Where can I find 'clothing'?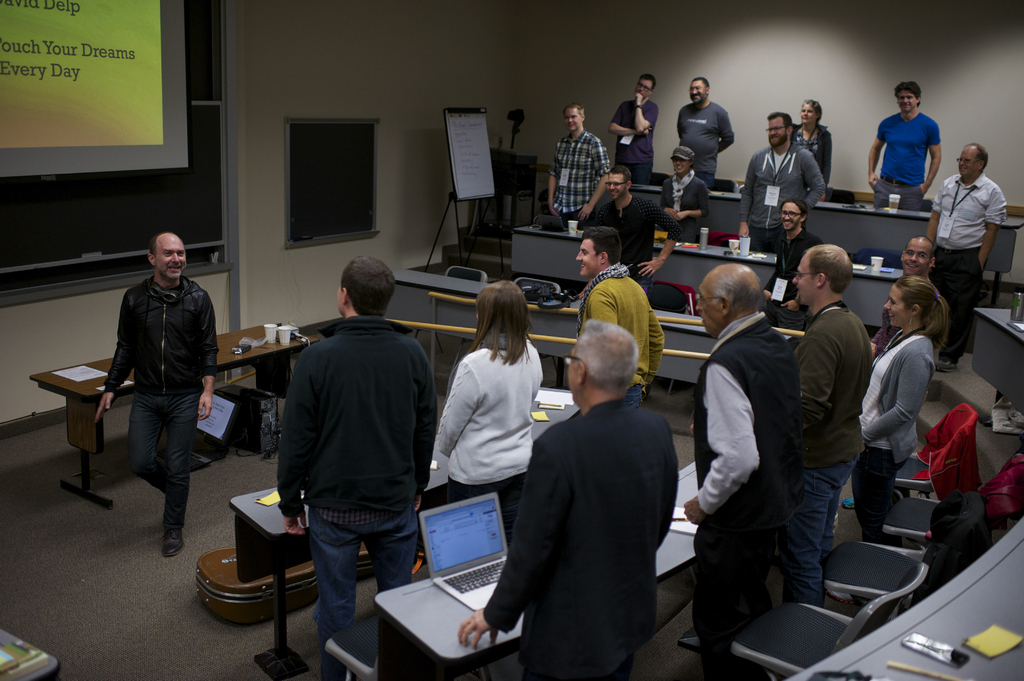
You can find it at rect(123, 397, 196, 548).
